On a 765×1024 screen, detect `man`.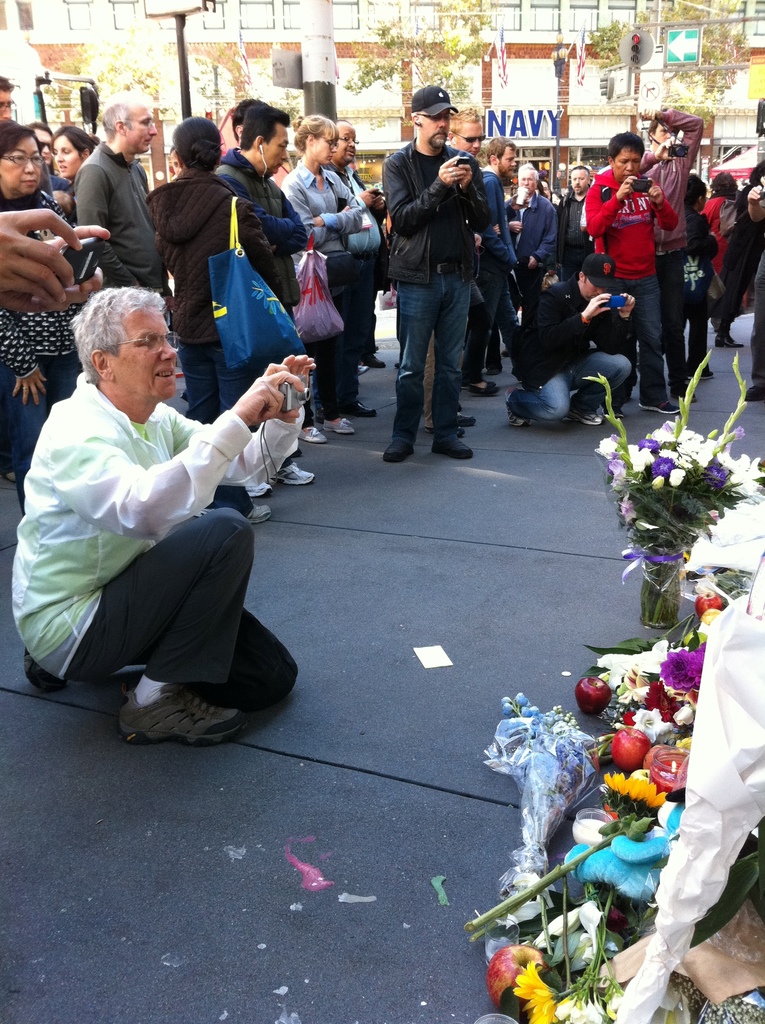
512/255/638/432.
